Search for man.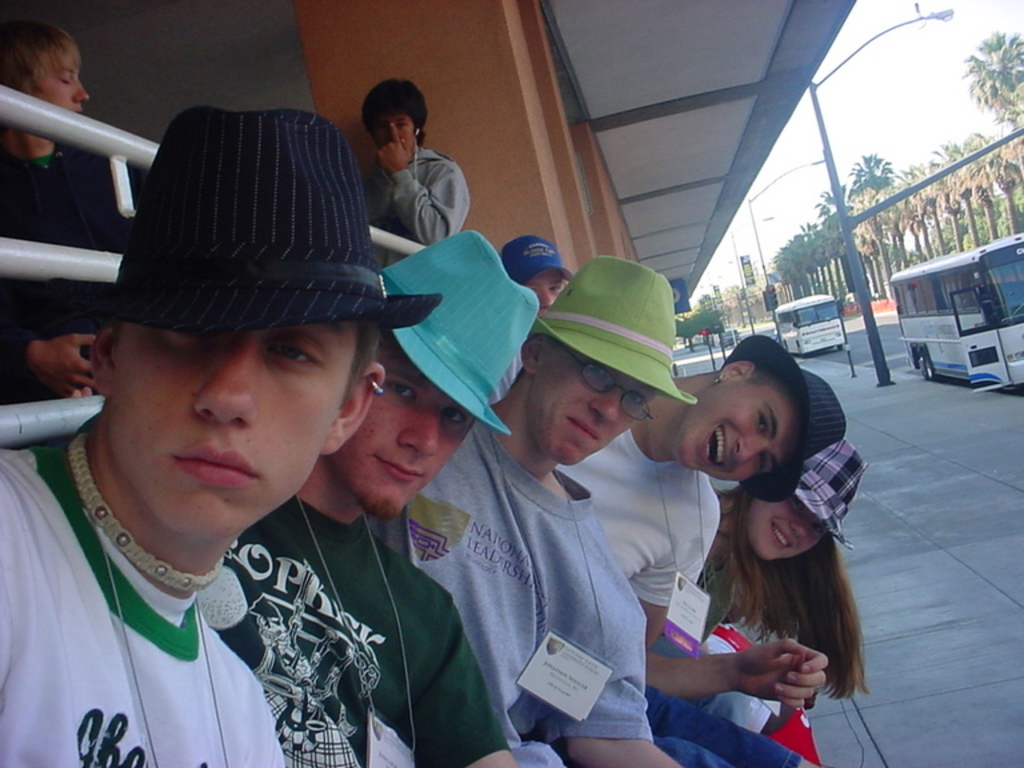
Found at rect(355, 75, 475, 260).
